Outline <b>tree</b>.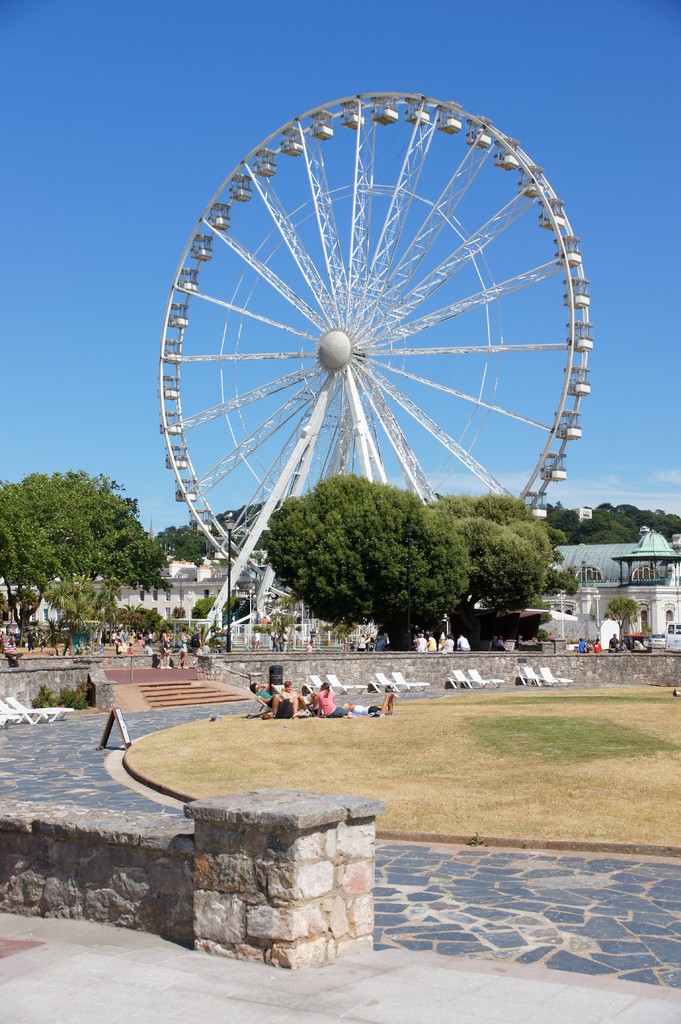
Outline: bbox=(153, 519, 212, 564).
